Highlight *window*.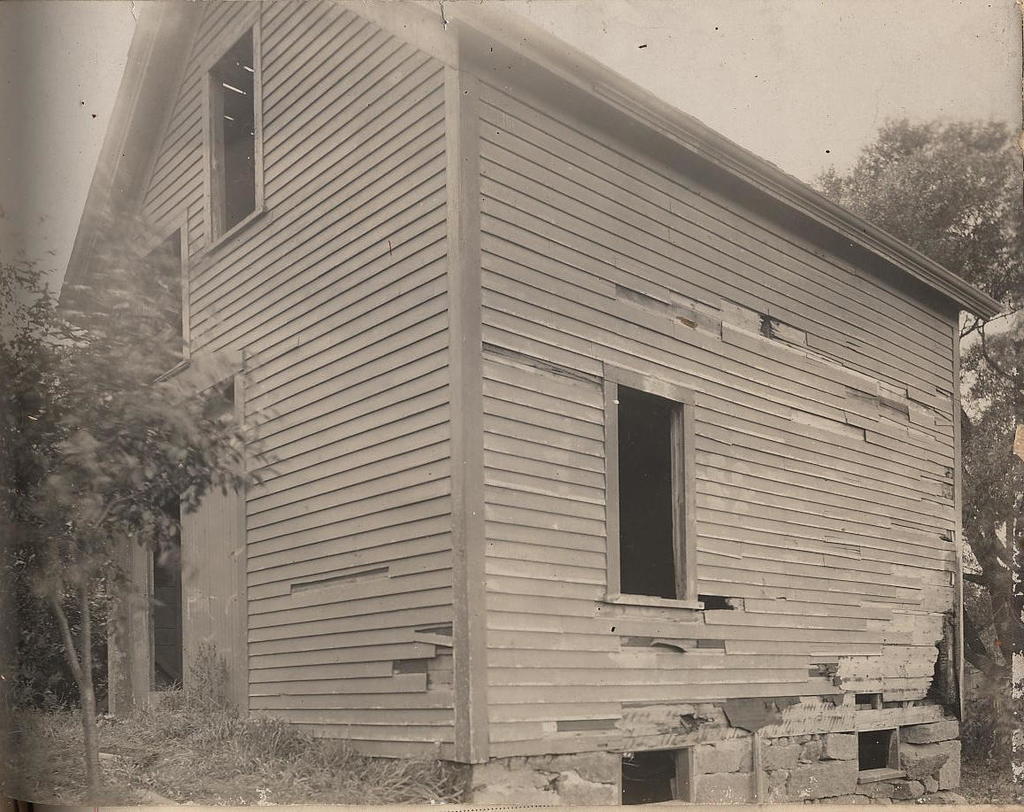
Highlighted region: (201,23,269,253).
